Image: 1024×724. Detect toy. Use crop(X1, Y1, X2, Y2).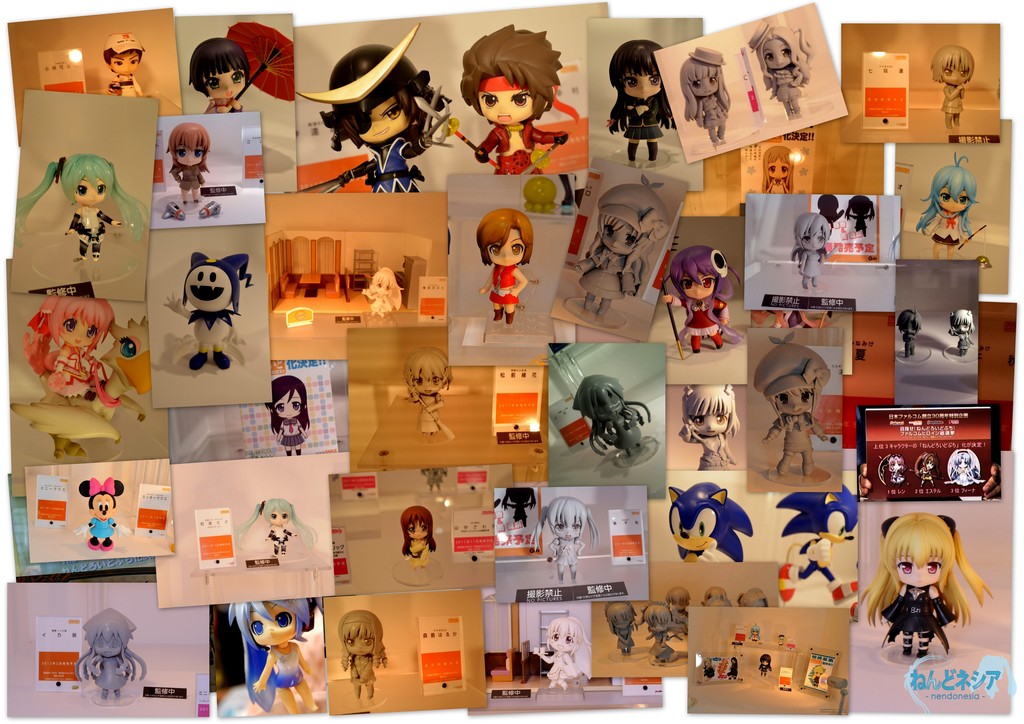
crop(265, 374, 309, 461).
